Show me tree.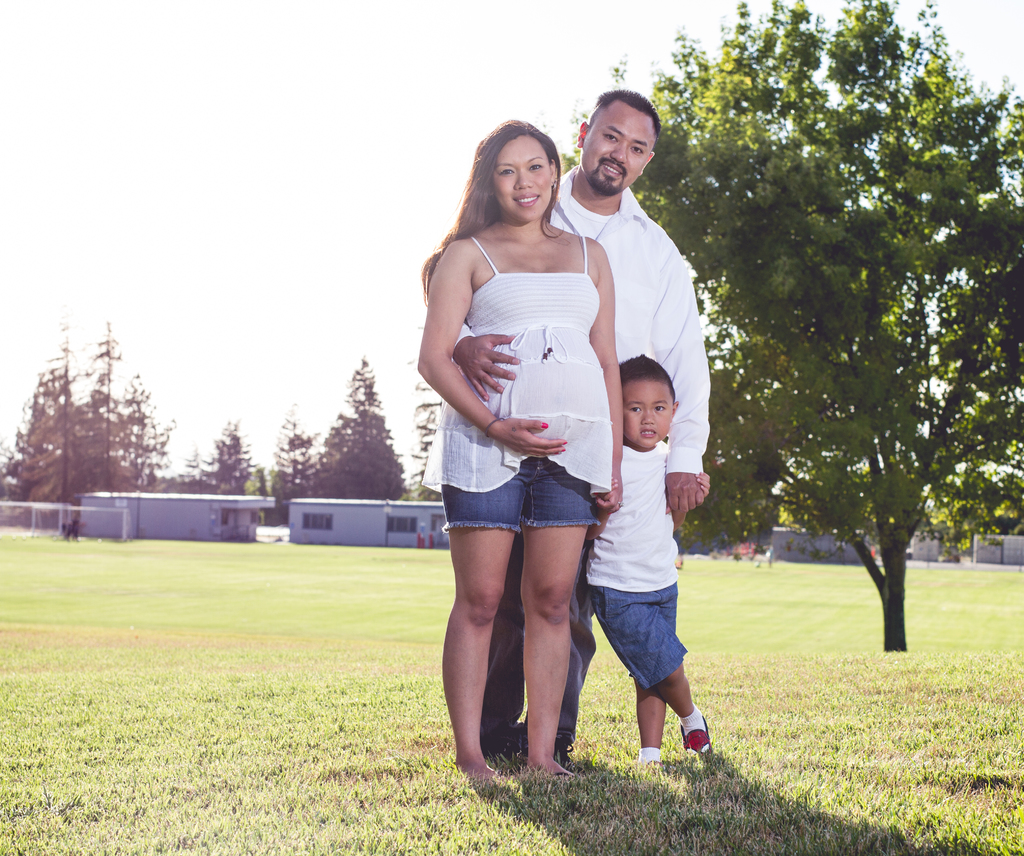
tree is here: 0/347/74/526.
